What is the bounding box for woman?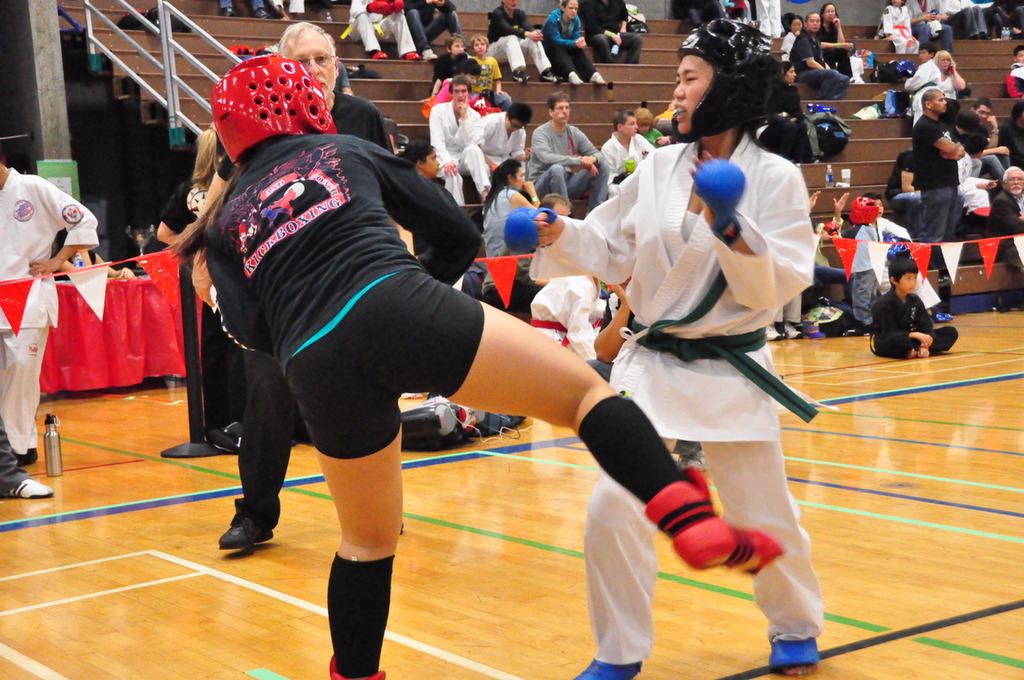
[x1=165, y1=132, x2=783, y2=679].
